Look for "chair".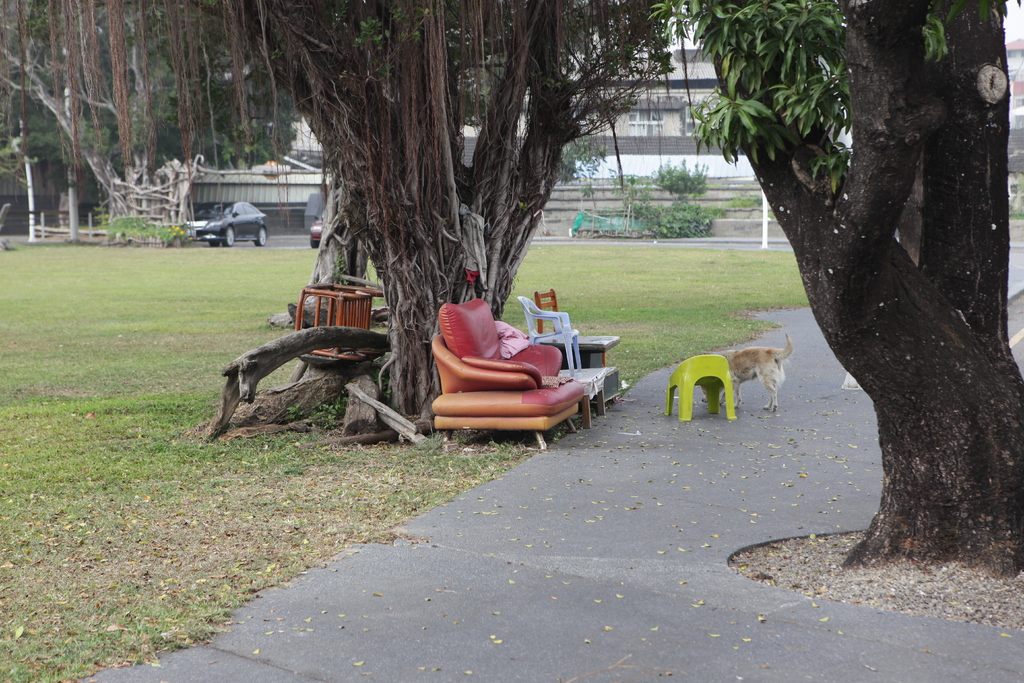
Found: detection(535, 291, 566, 333).
